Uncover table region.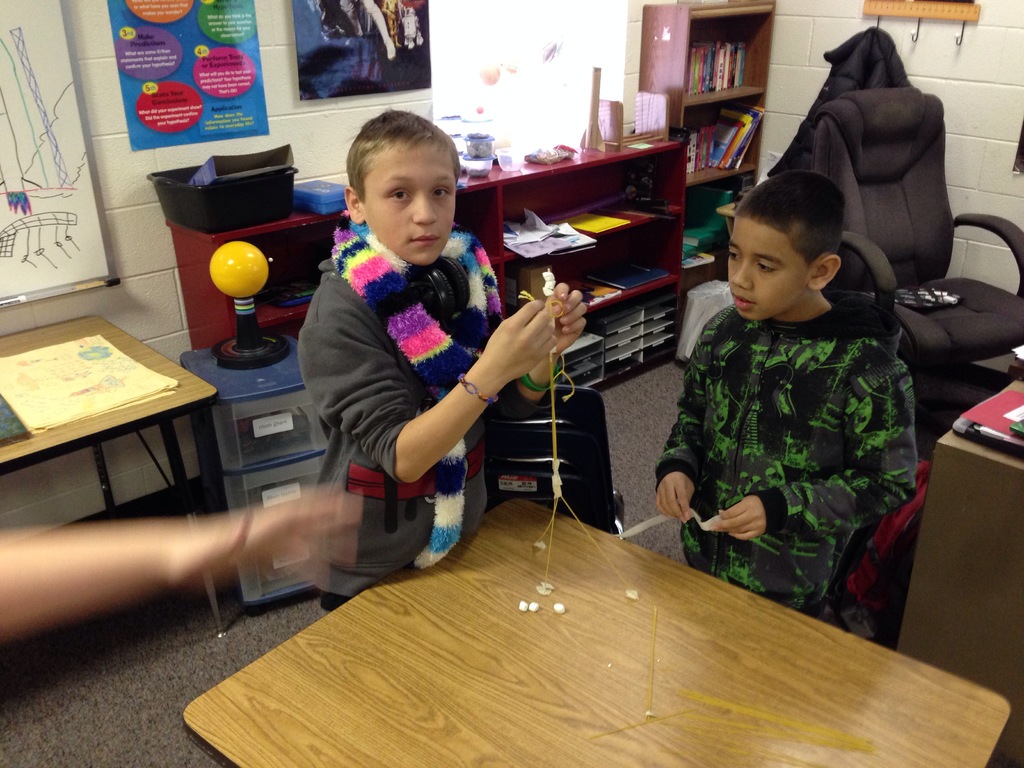
Uncovered: BBox(0, 311, 223, 633).
